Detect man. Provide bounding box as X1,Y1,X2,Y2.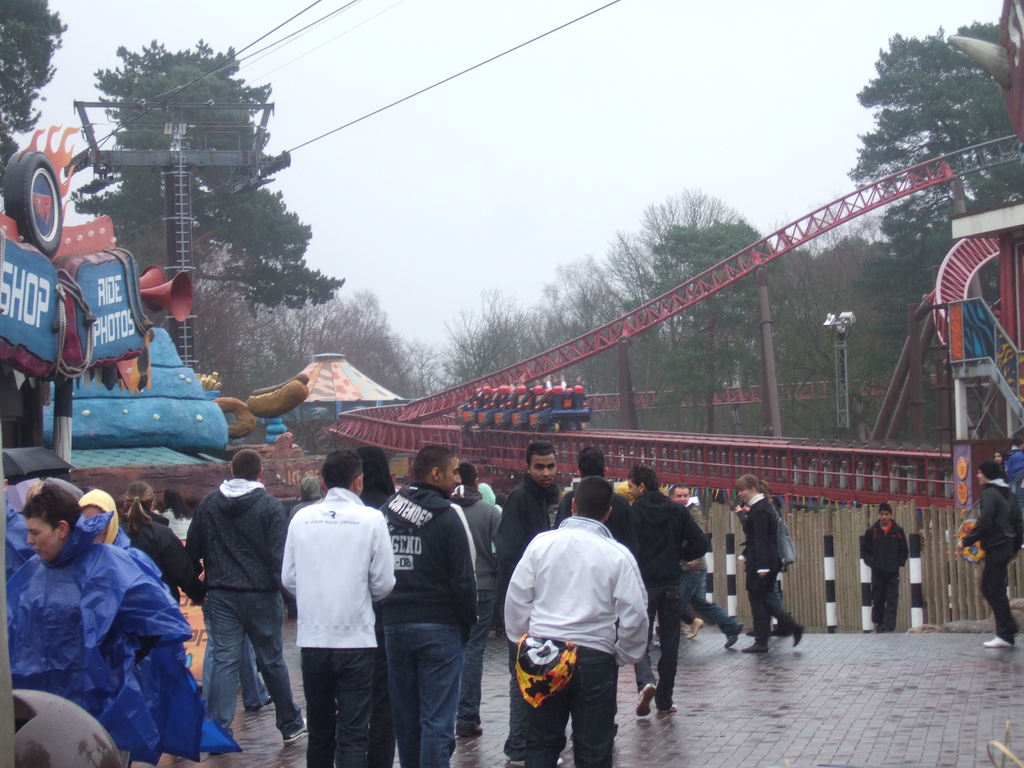
625,458,707,726.
